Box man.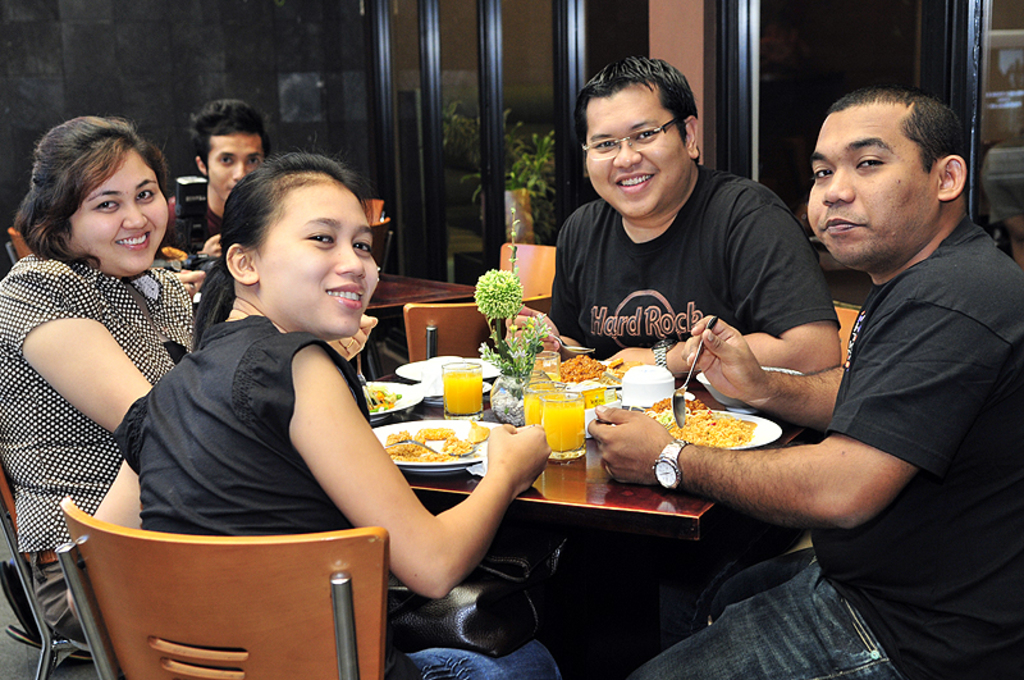
[585,90,1020,679].
